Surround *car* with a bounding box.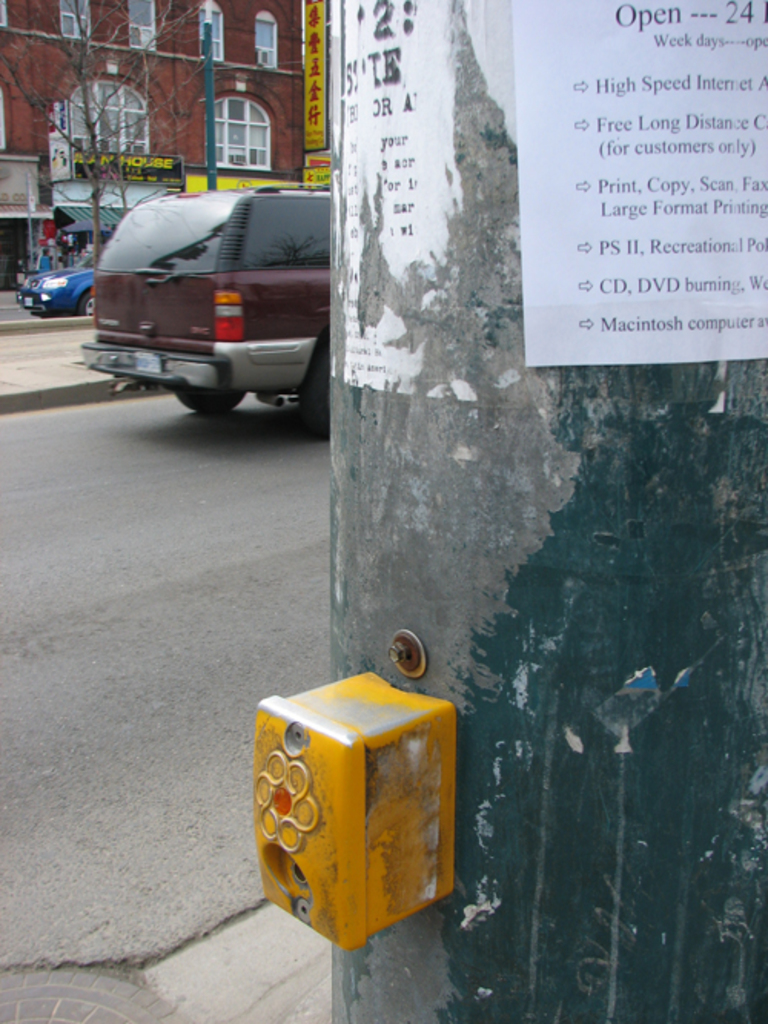
[80,177,344,431].
